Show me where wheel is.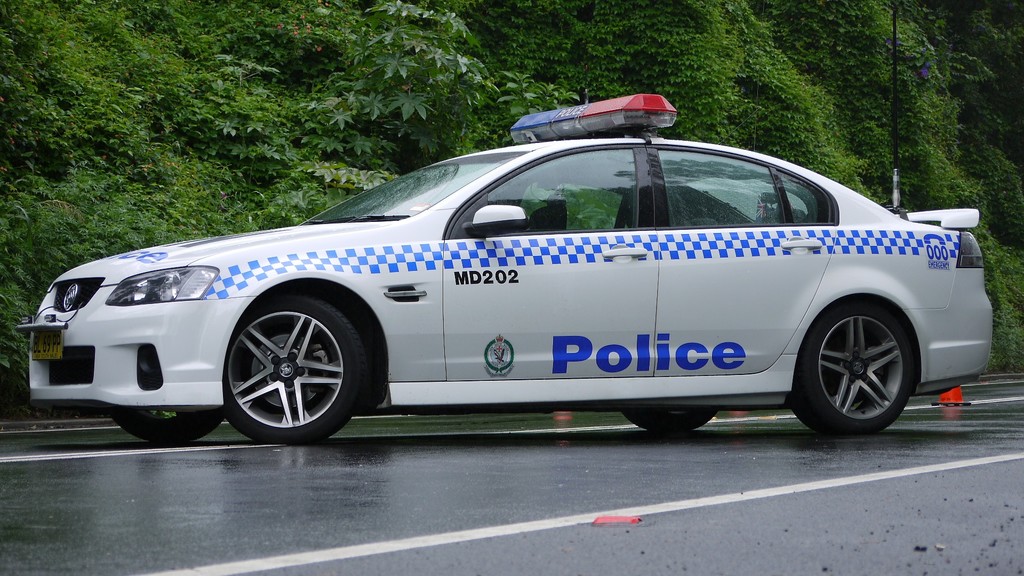
wheel is at bbox=[794, 296, 909, 431].
